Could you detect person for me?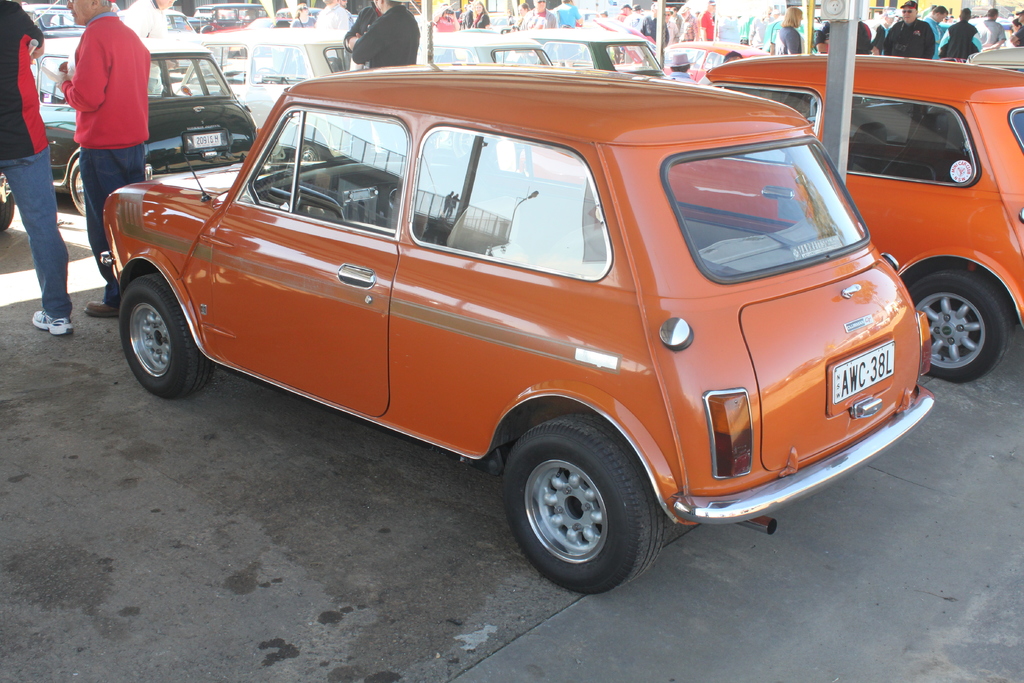
Detection result: (337,0,419,66).
